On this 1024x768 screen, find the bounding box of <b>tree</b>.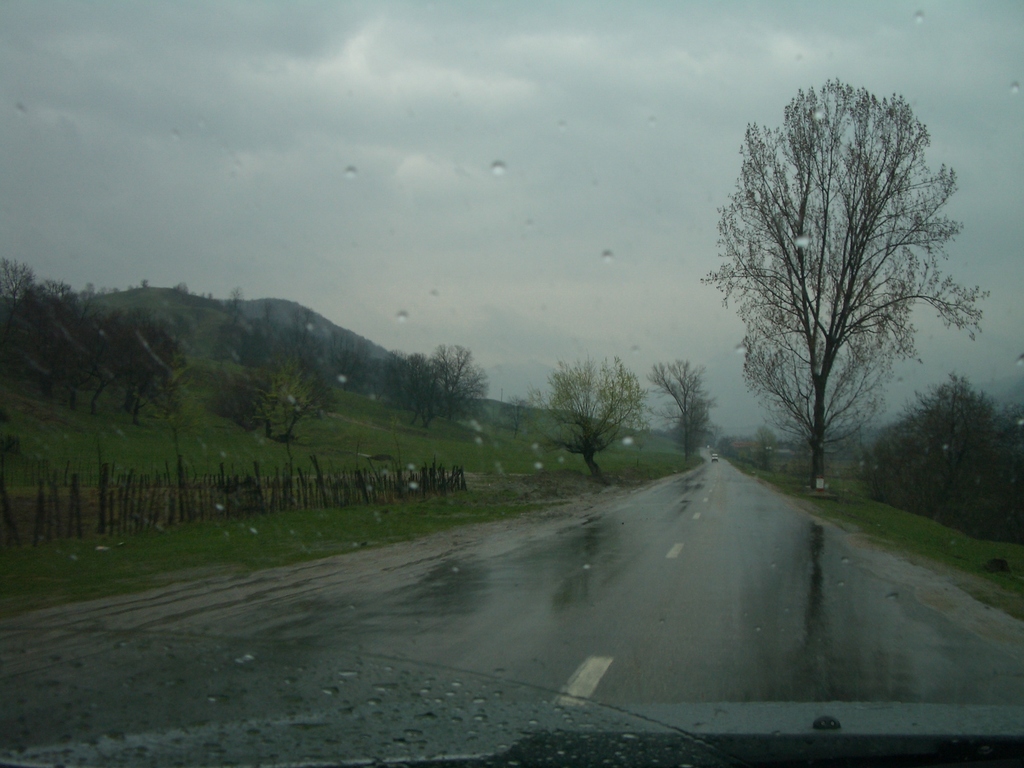
Bounding box: region(391, 342, 483, 431).
